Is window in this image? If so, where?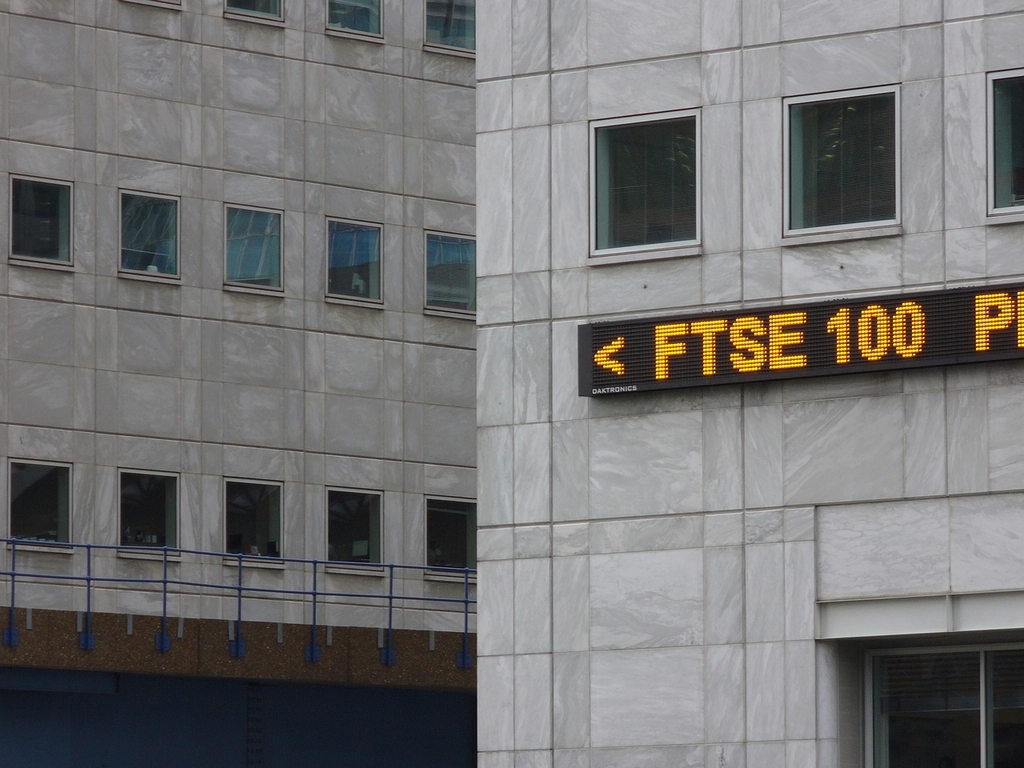
Yes, at 425/495/479/581.
